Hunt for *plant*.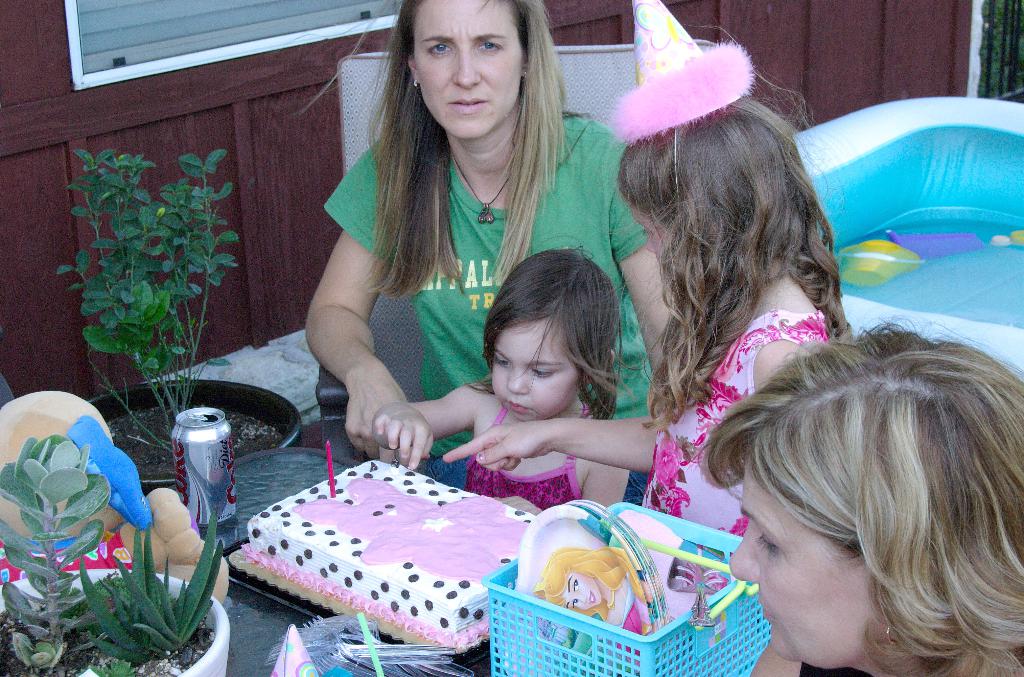
Hunted down at detection(0, 420, 115, 676).
